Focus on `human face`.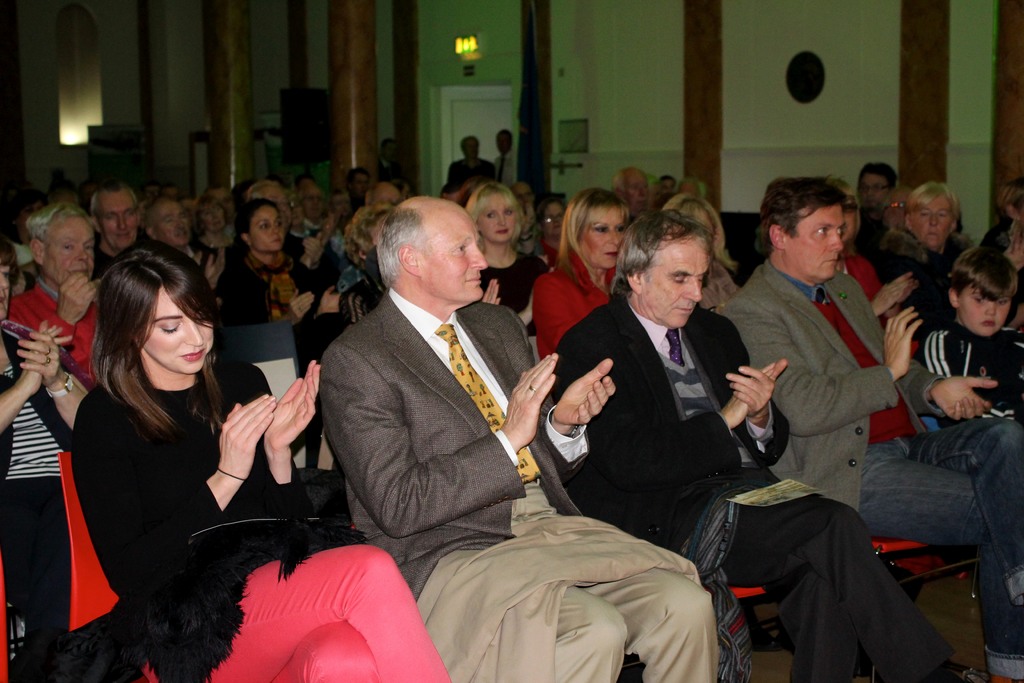
Focused at (101,194,135,248).
